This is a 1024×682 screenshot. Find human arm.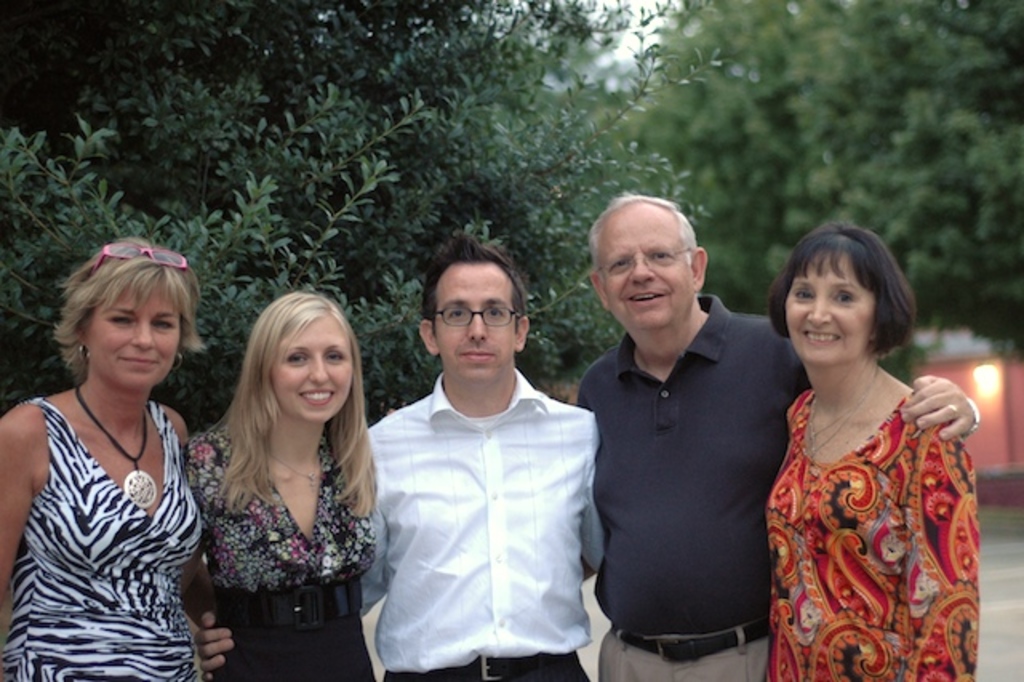
Bounding box: {"left": 891, "top": 426, "right": 984, "bottom": 680}.
